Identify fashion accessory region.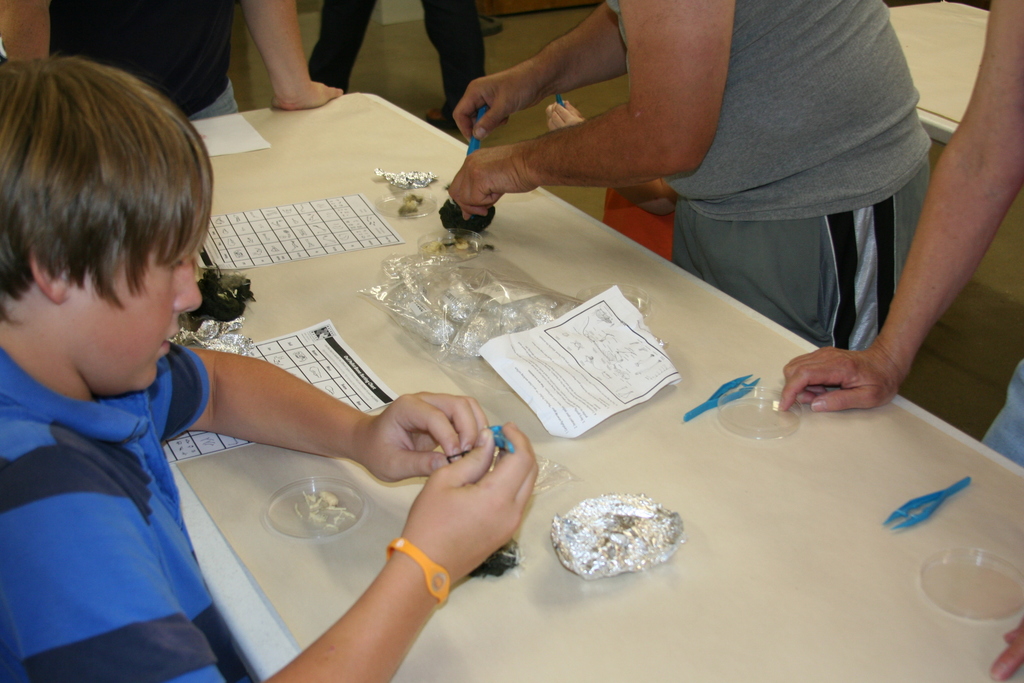
Region: x1=388, y1=529, x2=453, y2=609.
